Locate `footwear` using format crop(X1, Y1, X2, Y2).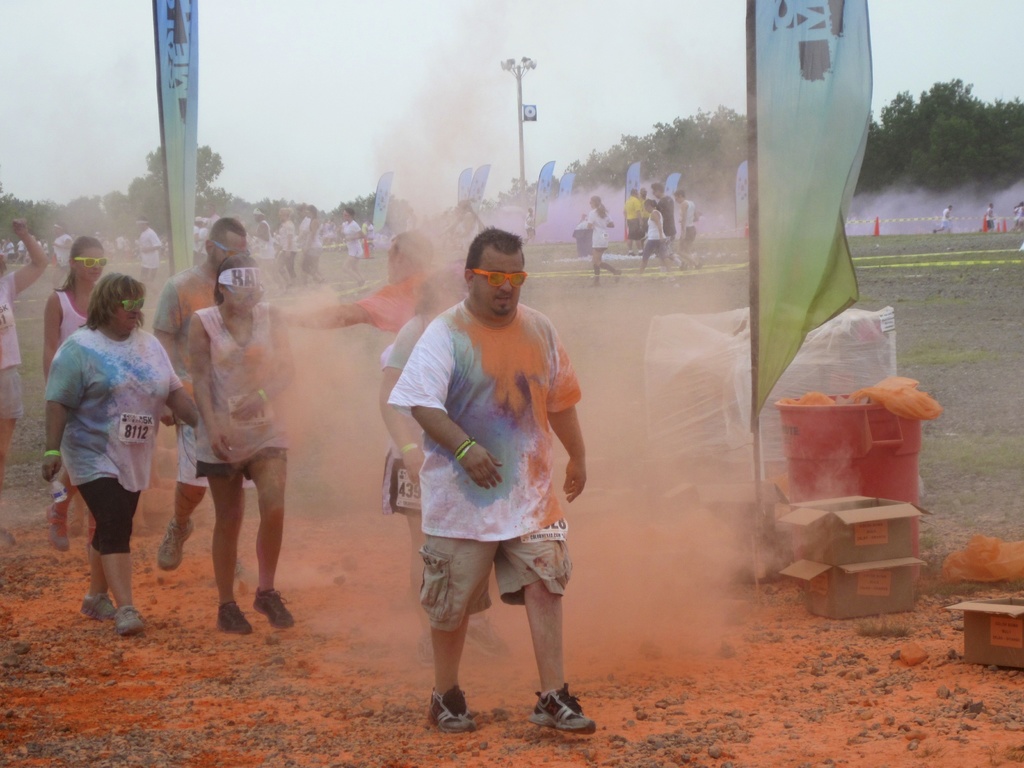
crop(104, 606, 150, 643).
